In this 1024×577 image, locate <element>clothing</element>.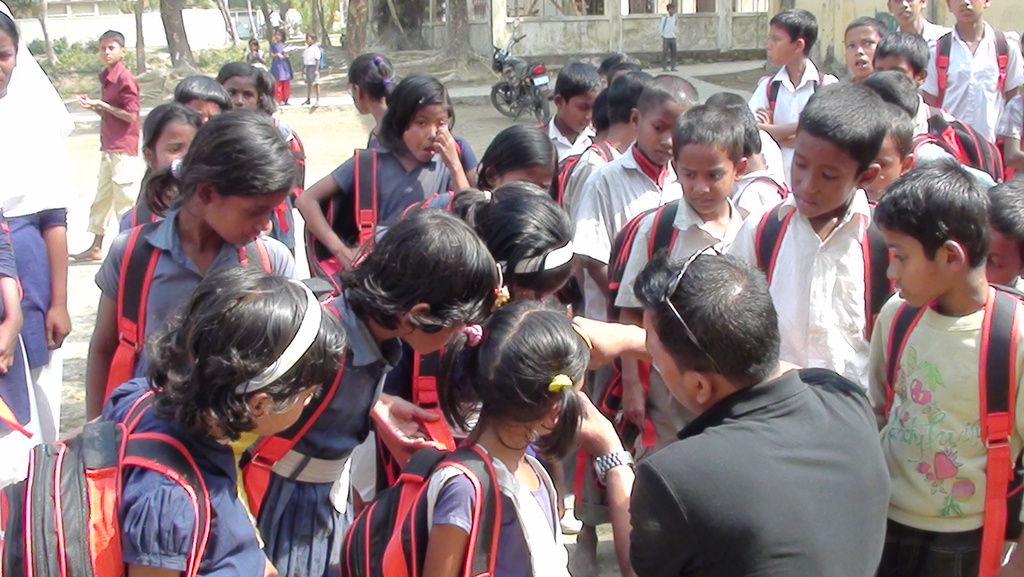
Bounding box: <bbox>563, 138, 621, 225</bbox>.
